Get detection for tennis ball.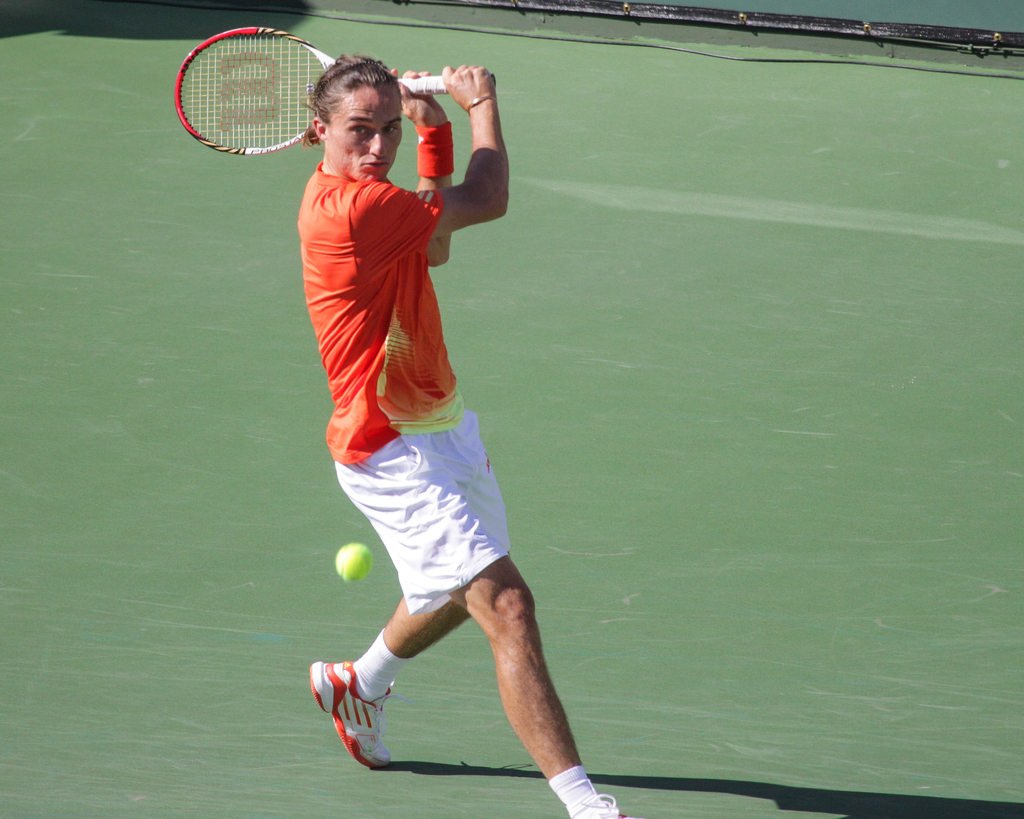
Detection: crop(335, 545, 373, 582).
